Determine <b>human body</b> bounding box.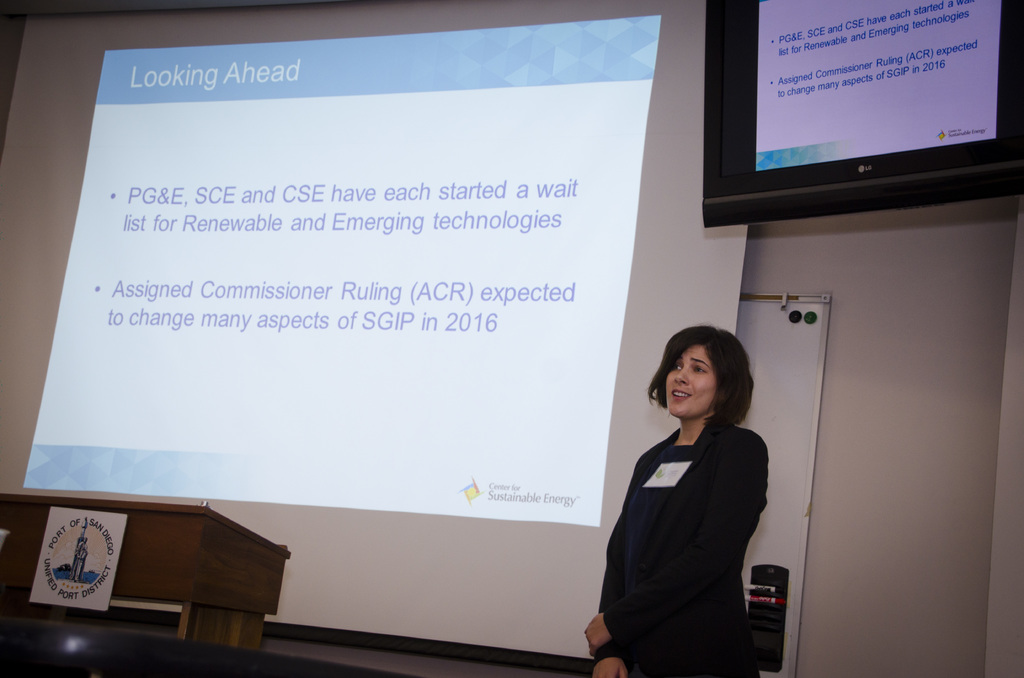
Determined: [left=595, top=322, right=787, bottom=675].
